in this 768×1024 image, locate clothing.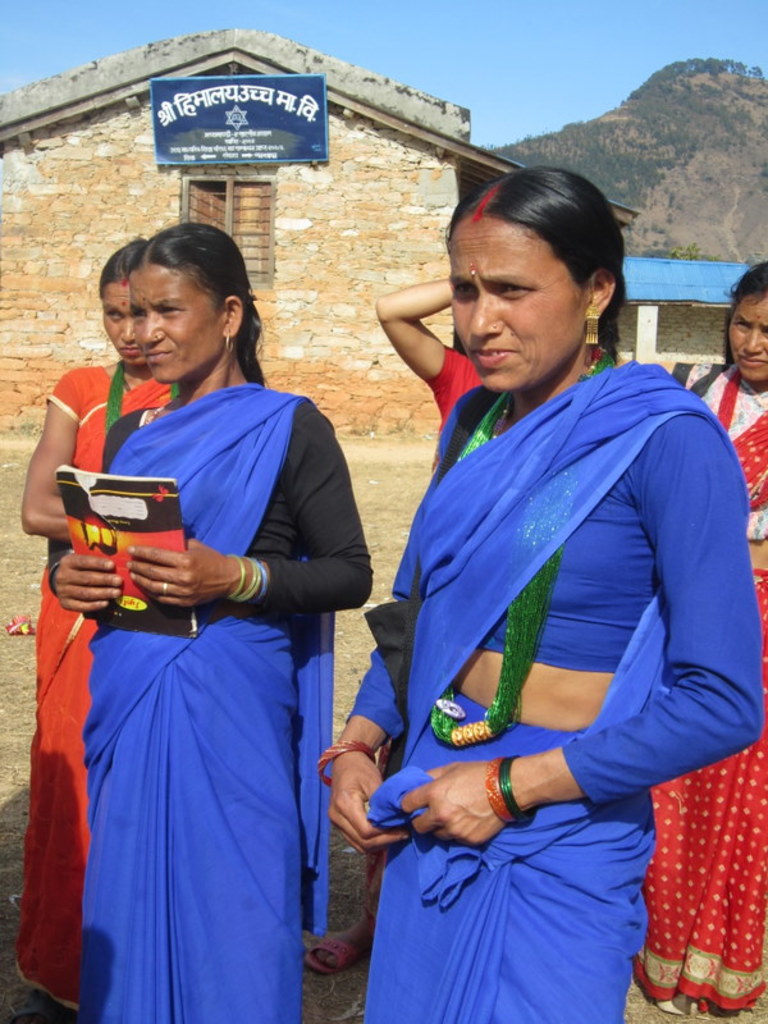
Bounding box: rect(96, 383, 374, 1023).
